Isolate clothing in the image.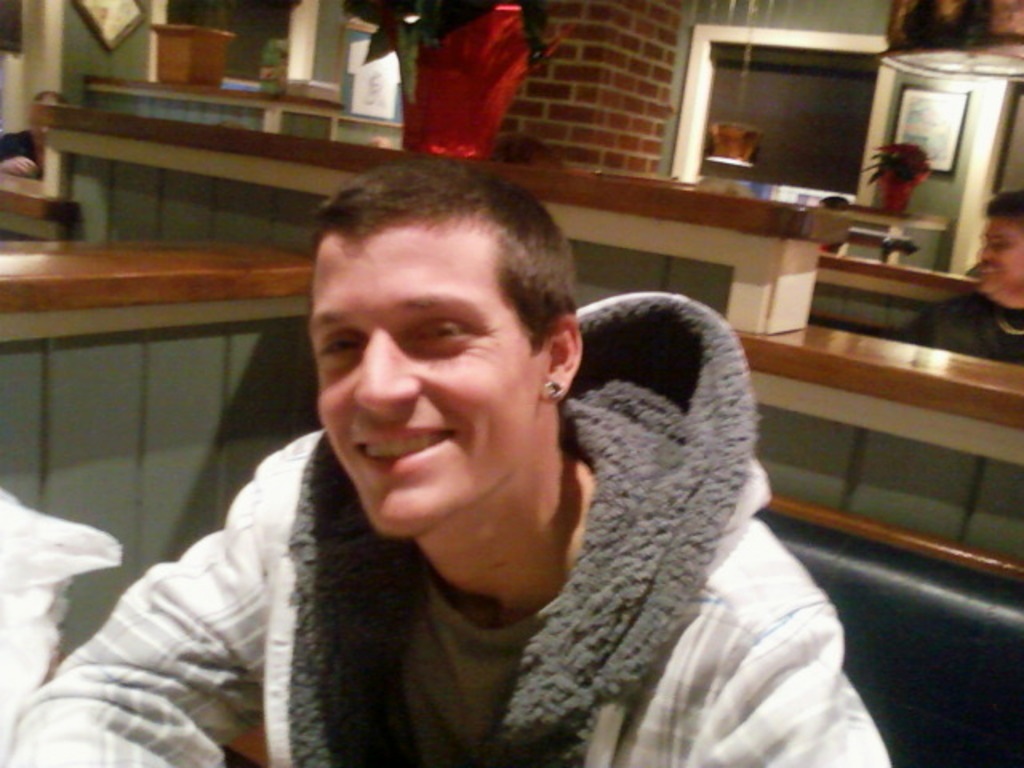
Isolated region: [902, 285, 1022, 368].
